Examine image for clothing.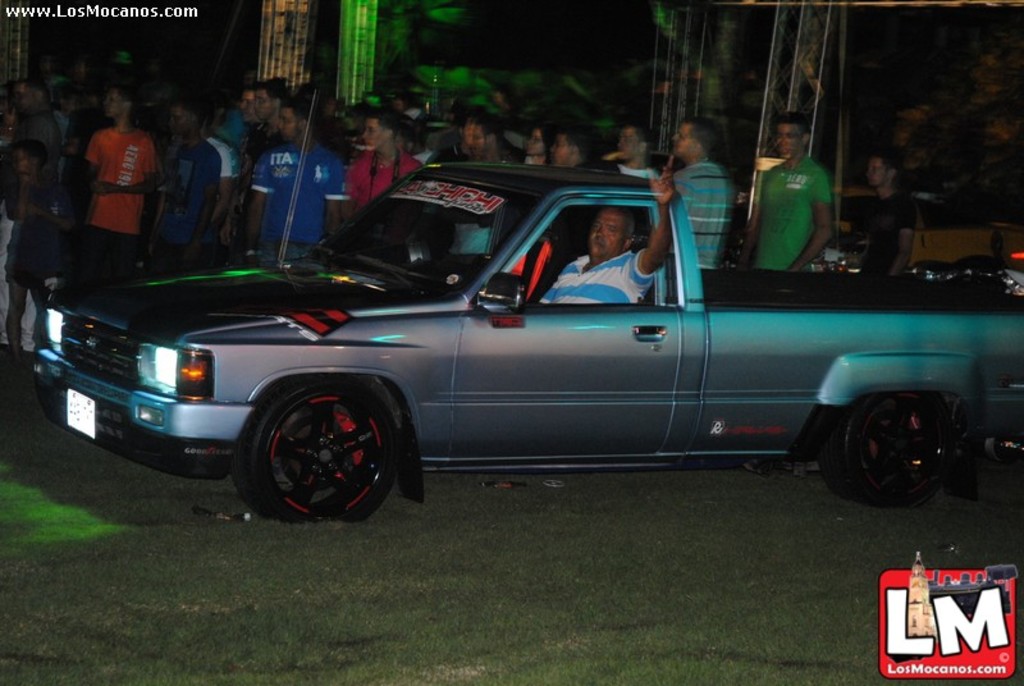
Examination result: <box>668,157,736,303</box>.
